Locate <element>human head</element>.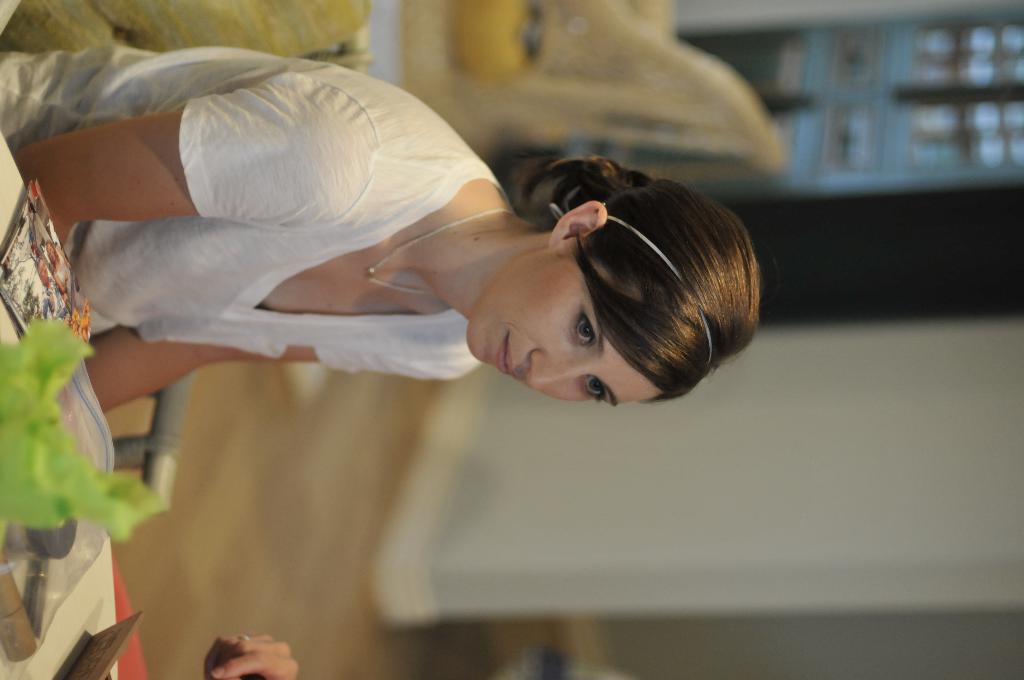
Bounding box: box=[433, 149, 748, 407].
